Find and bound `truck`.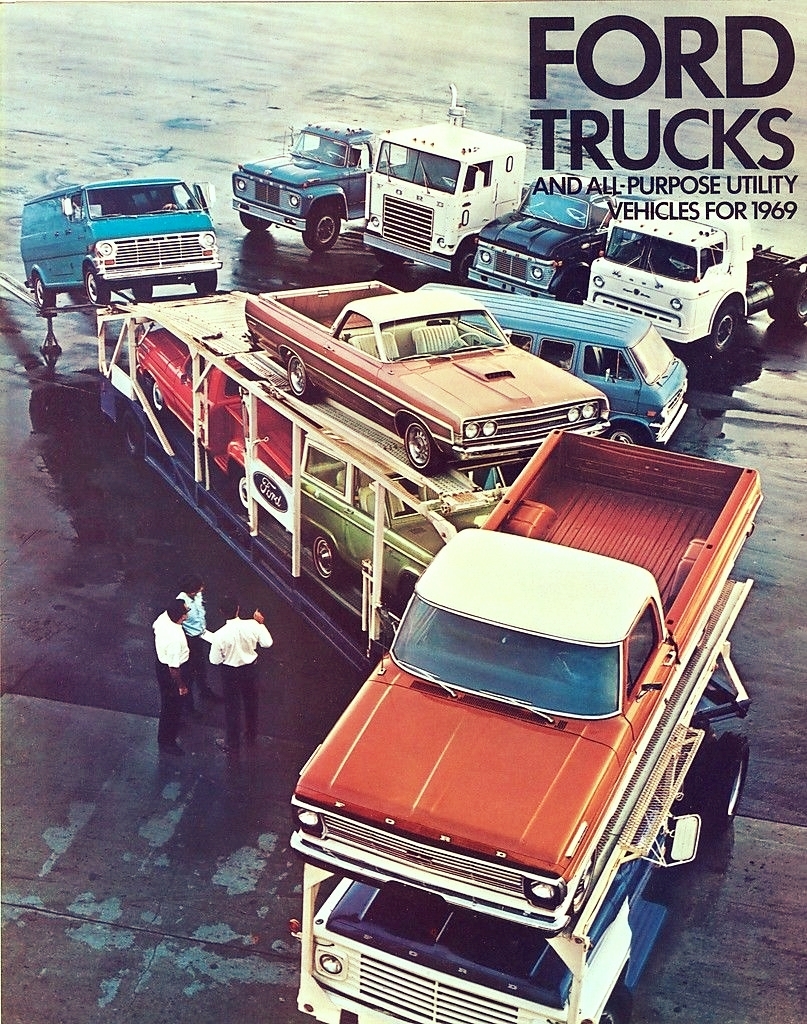
Bound: pyautogui.locateOnScreen(22, 168, 231, 305).
